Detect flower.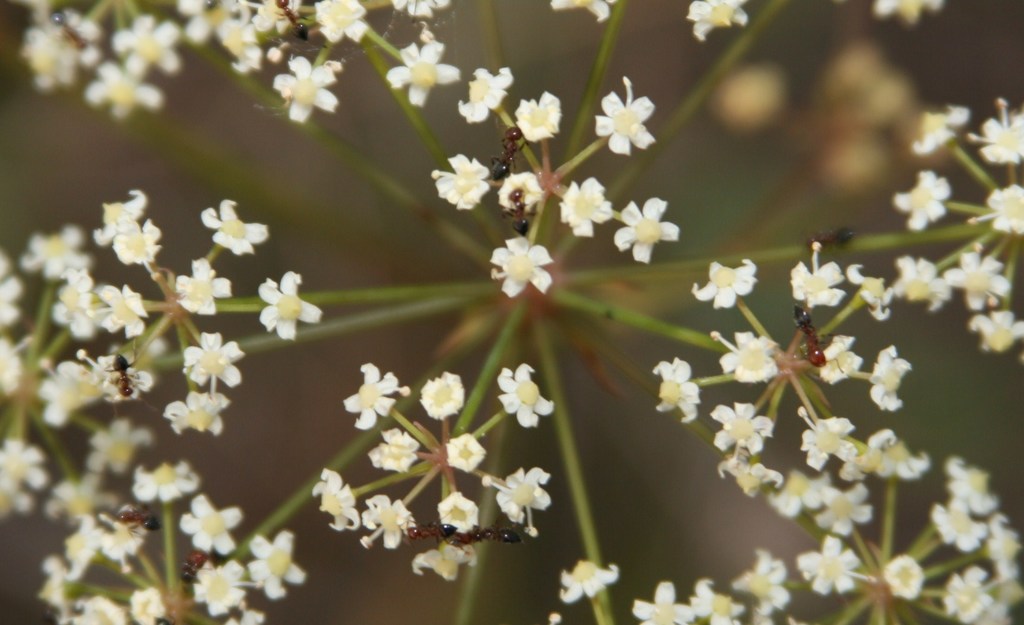
Detected at bbox(514, 91, 566, 146).
